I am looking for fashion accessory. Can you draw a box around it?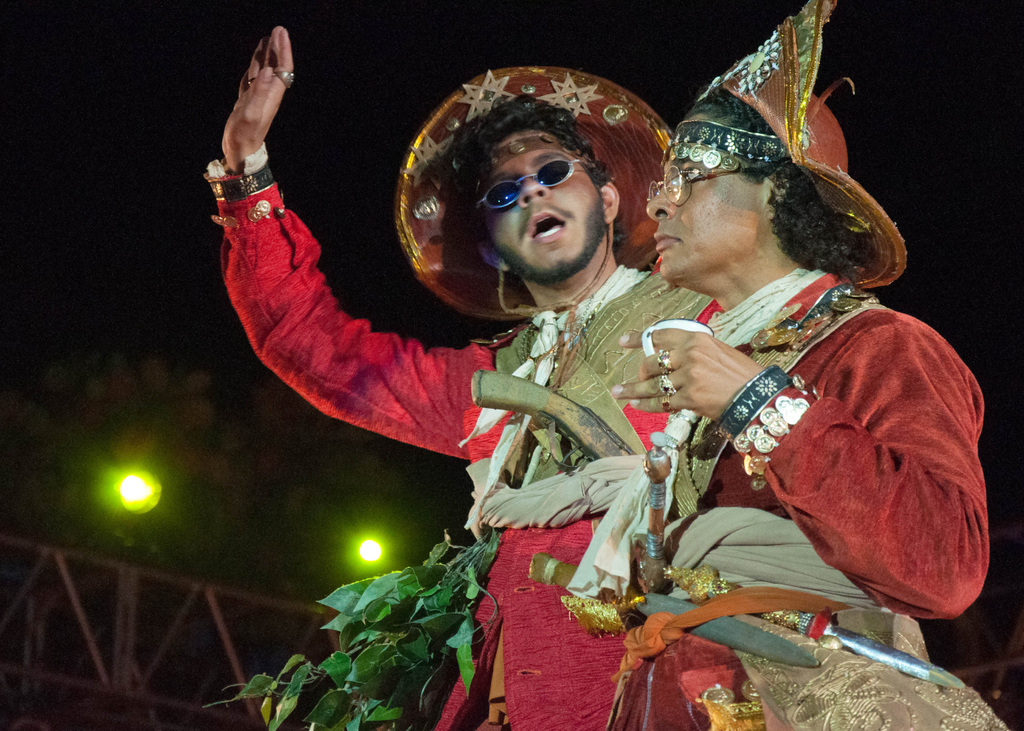
Sure, the bounding box is 655, 353, 673, 378.
